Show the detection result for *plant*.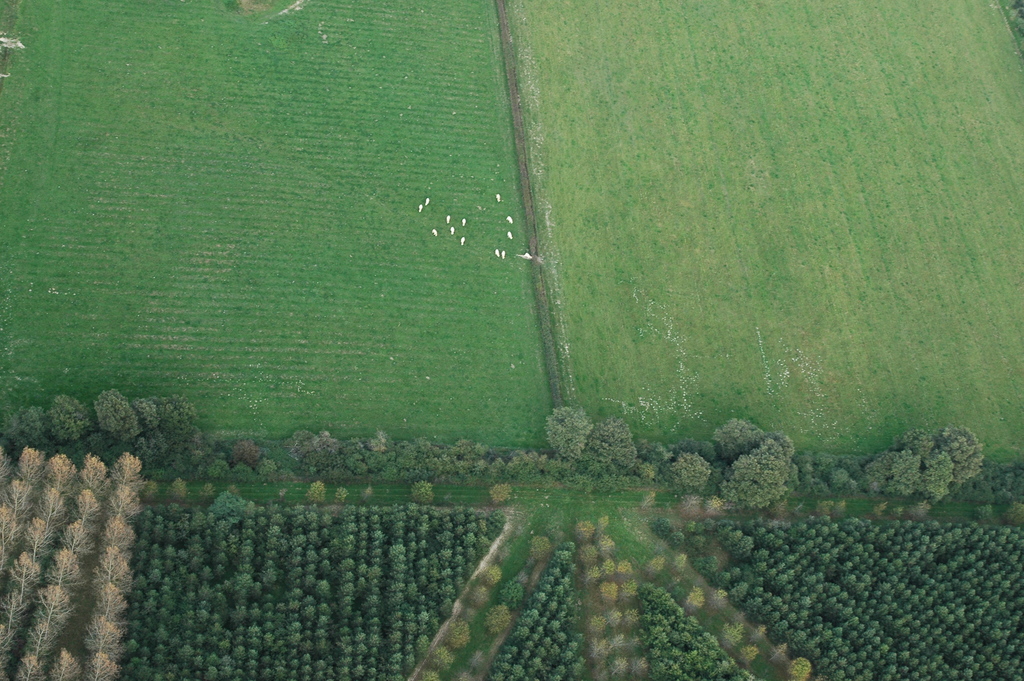
90, 479, 147, 518.
